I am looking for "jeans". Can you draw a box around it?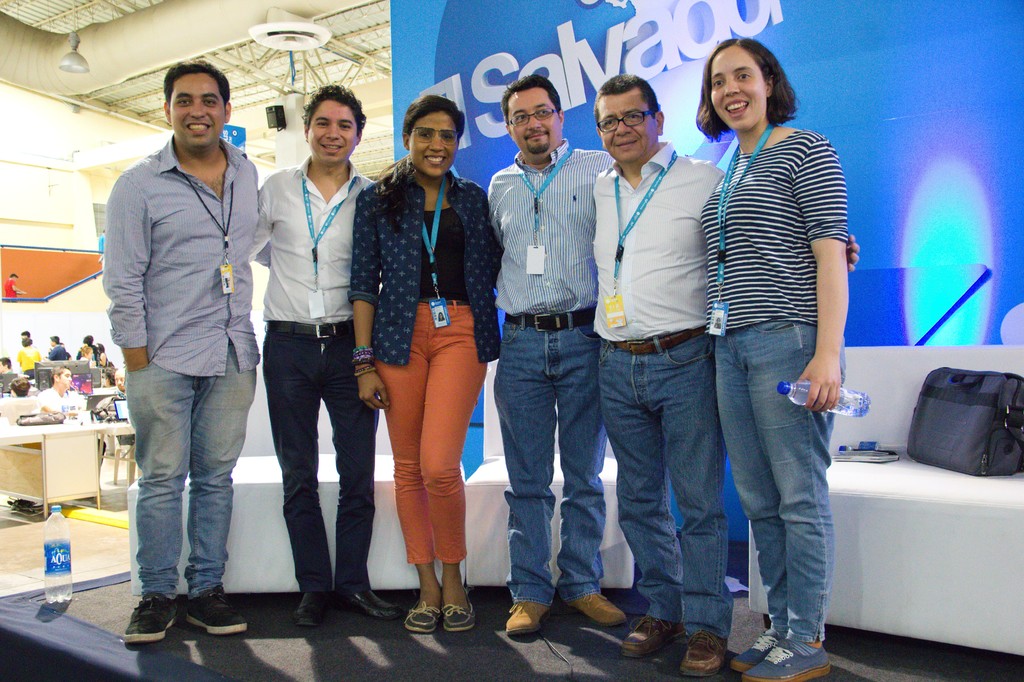
Sure, the bounding box is rect(729, 337, 849, 637).
